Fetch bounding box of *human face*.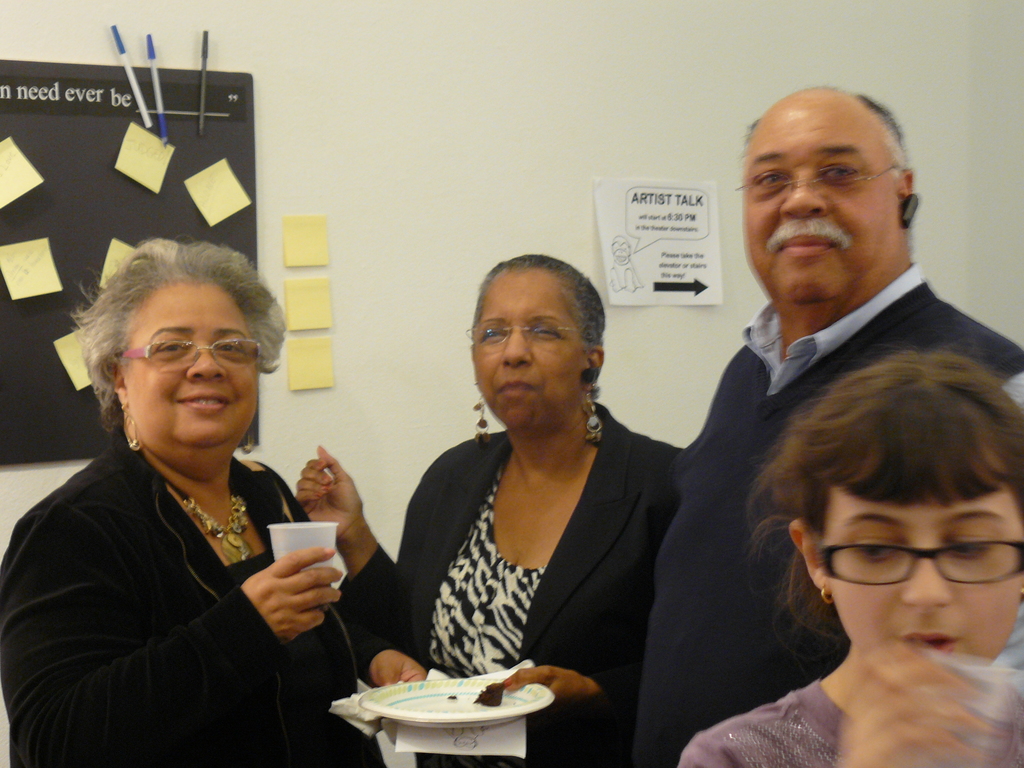
Bbox: bbox(819, 471, 1023, 685).
